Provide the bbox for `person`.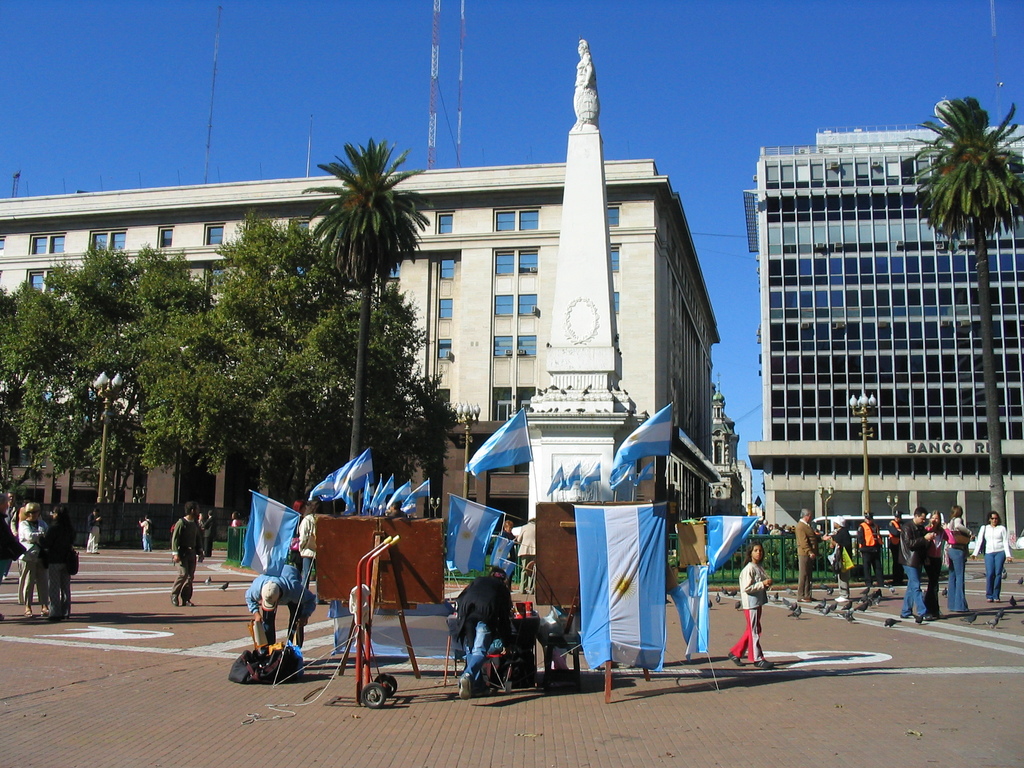
<box>168,500,207,609</box>.
